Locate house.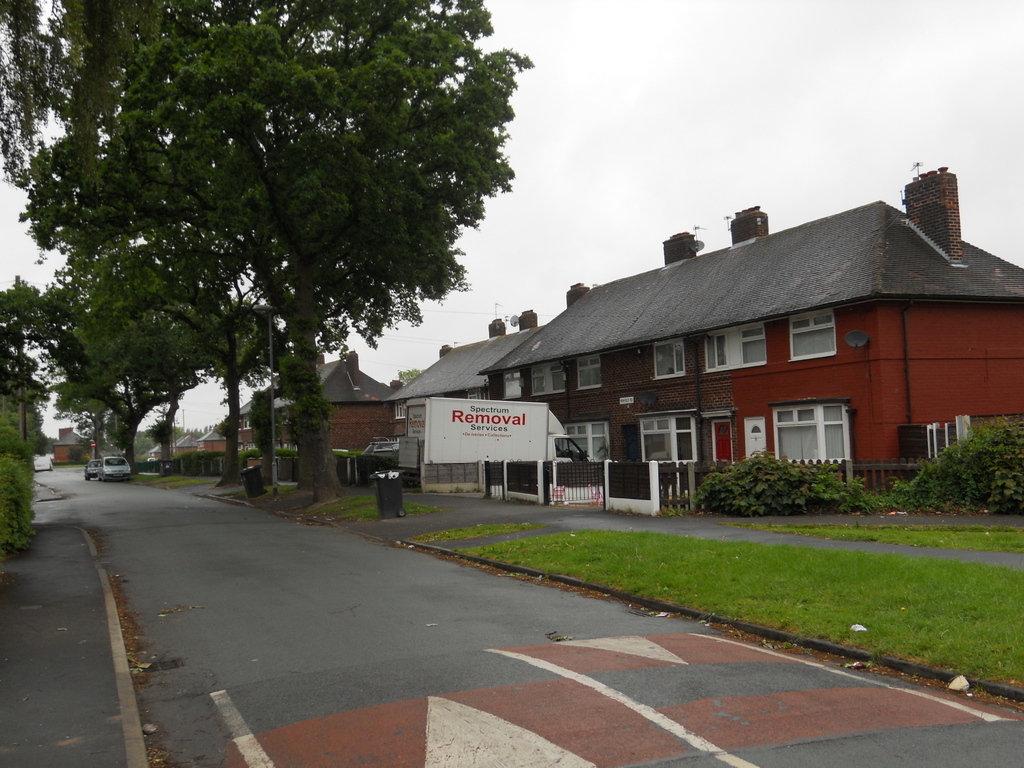
Bounding box: rect(390, 310, 545, 478).
